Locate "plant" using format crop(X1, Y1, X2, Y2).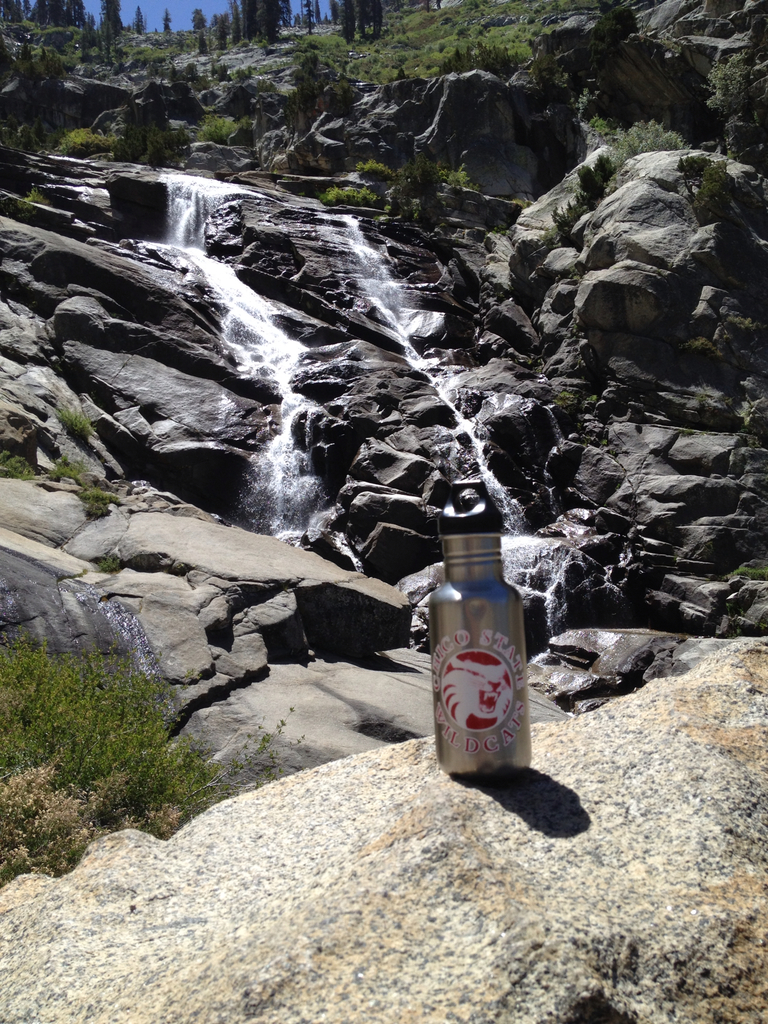
crop(49, 454, 110, 517).
